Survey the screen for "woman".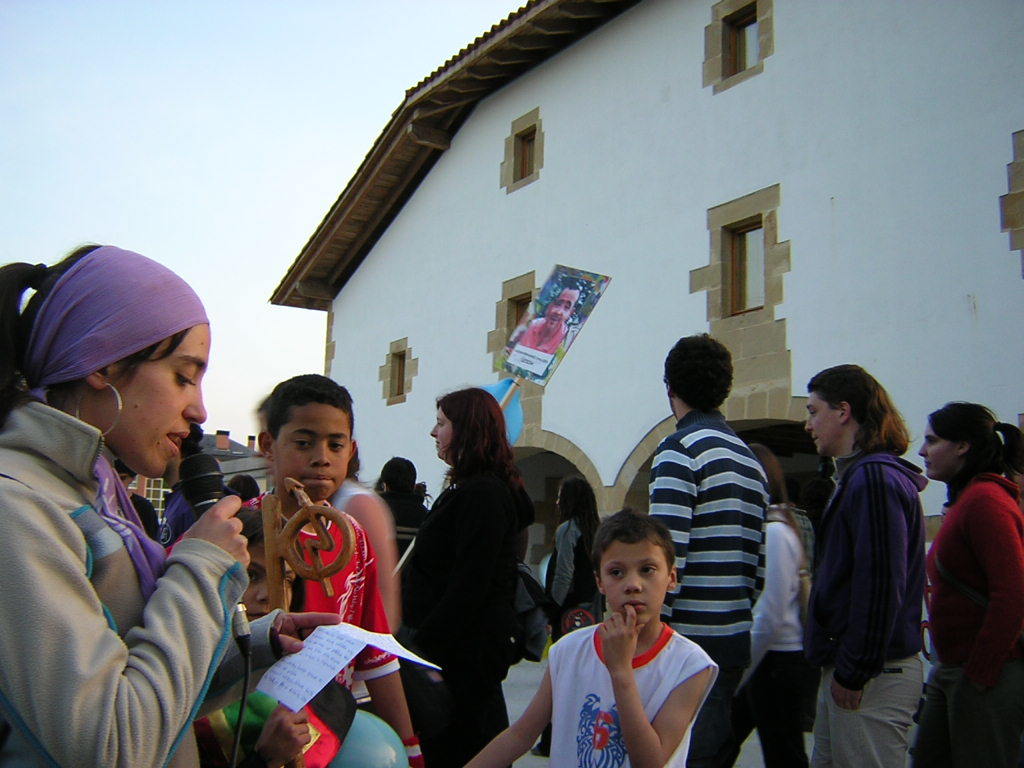
Survey found: (x1=395, y1=374, x2=546, y2=767).
